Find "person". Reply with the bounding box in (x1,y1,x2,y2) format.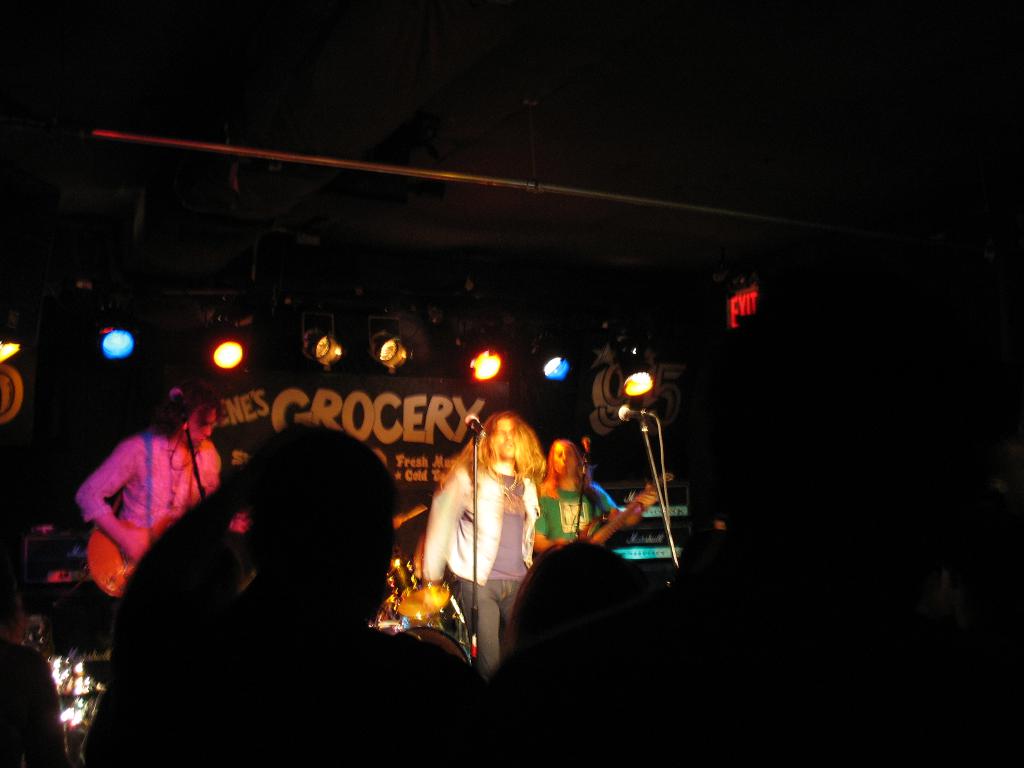
(76,389,225,591).
